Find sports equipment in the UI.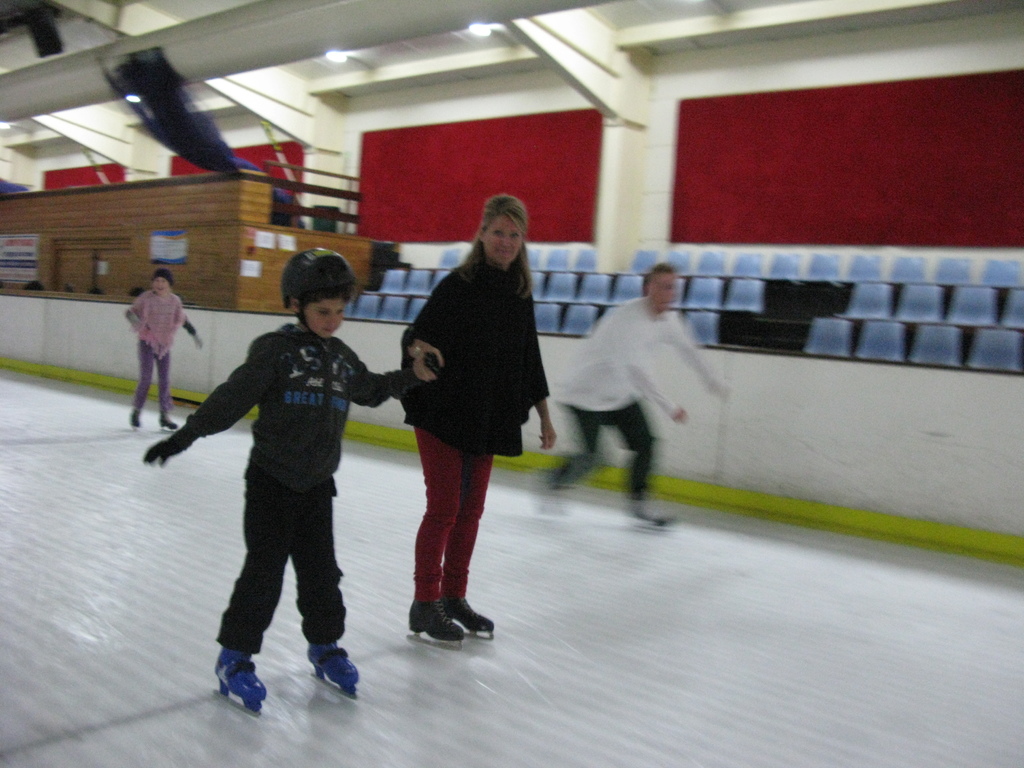
UI element at bbox(304, 630, 361, 704).
